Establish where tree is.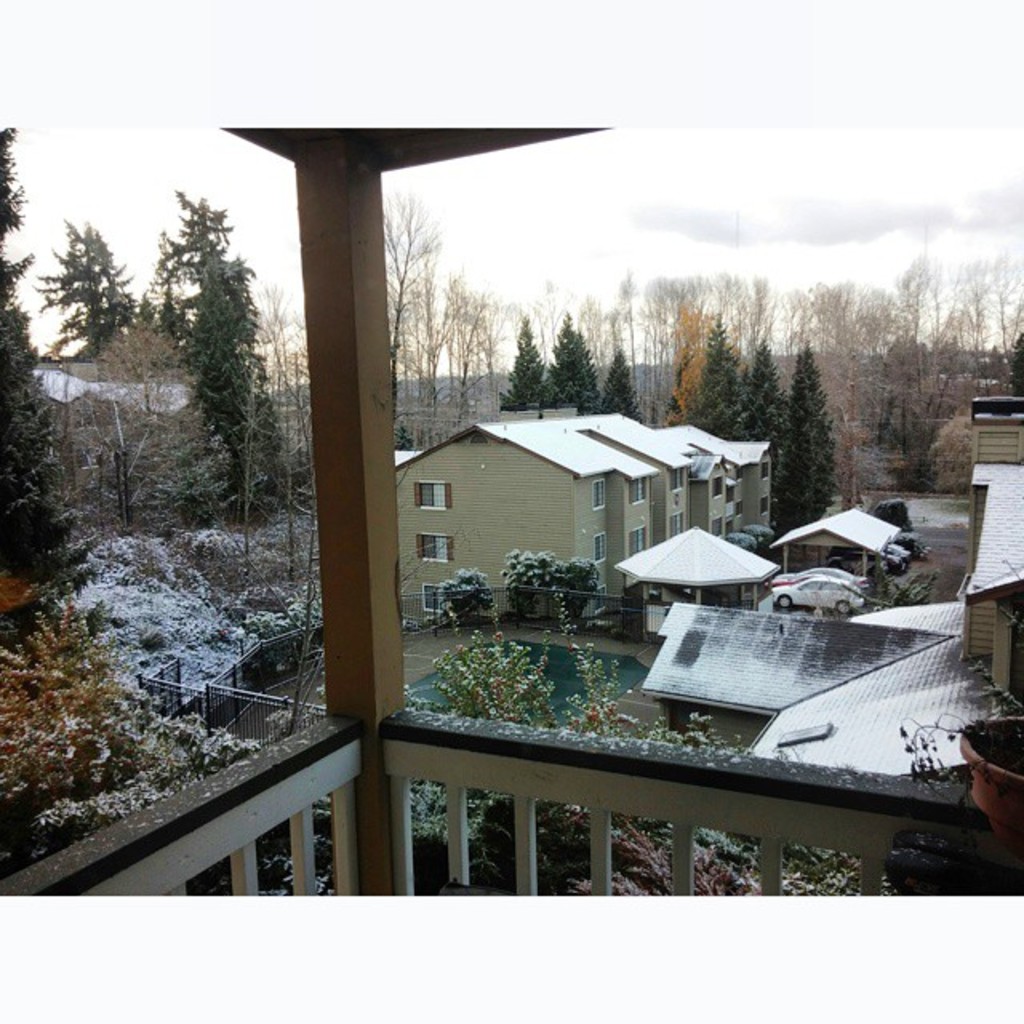
Established at bbox=[0, 106, 109, 642].
